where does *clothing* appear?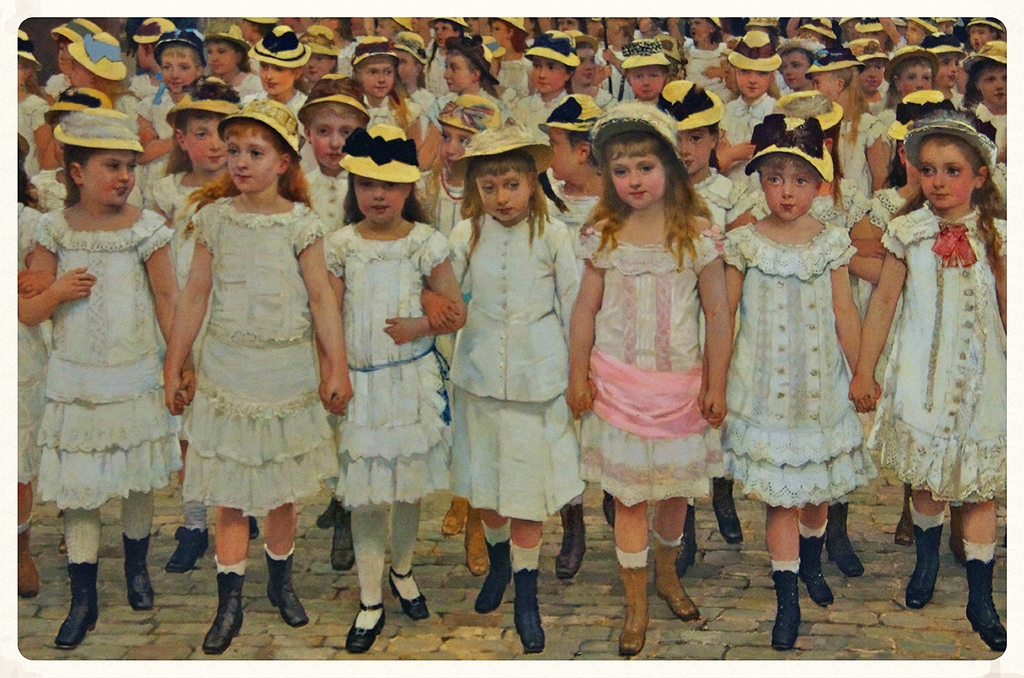
Appears at <region>584, 225, 730, 506</region>.
